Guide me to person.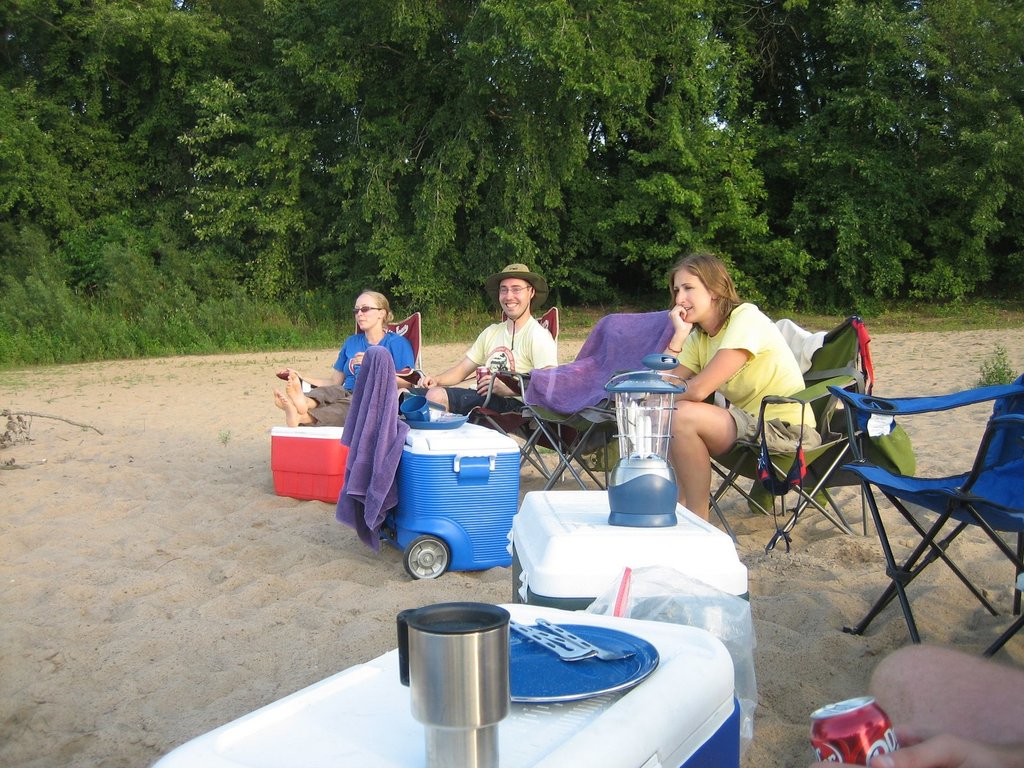
Guidance: 419:264:552:410.
